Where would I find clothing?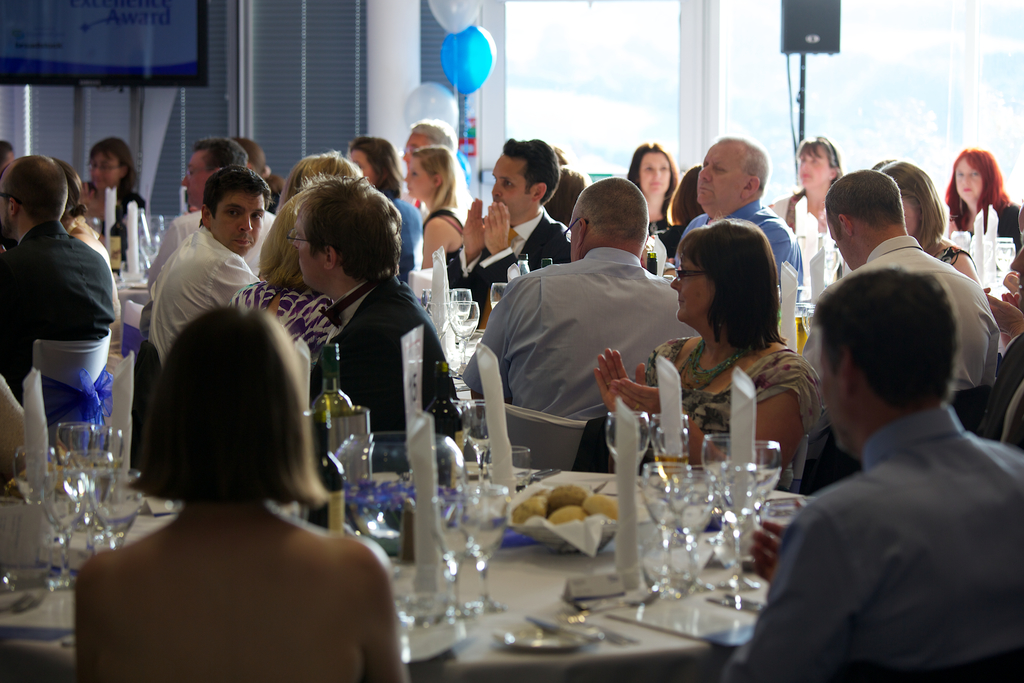
At 754, 336, 1018, 681.
